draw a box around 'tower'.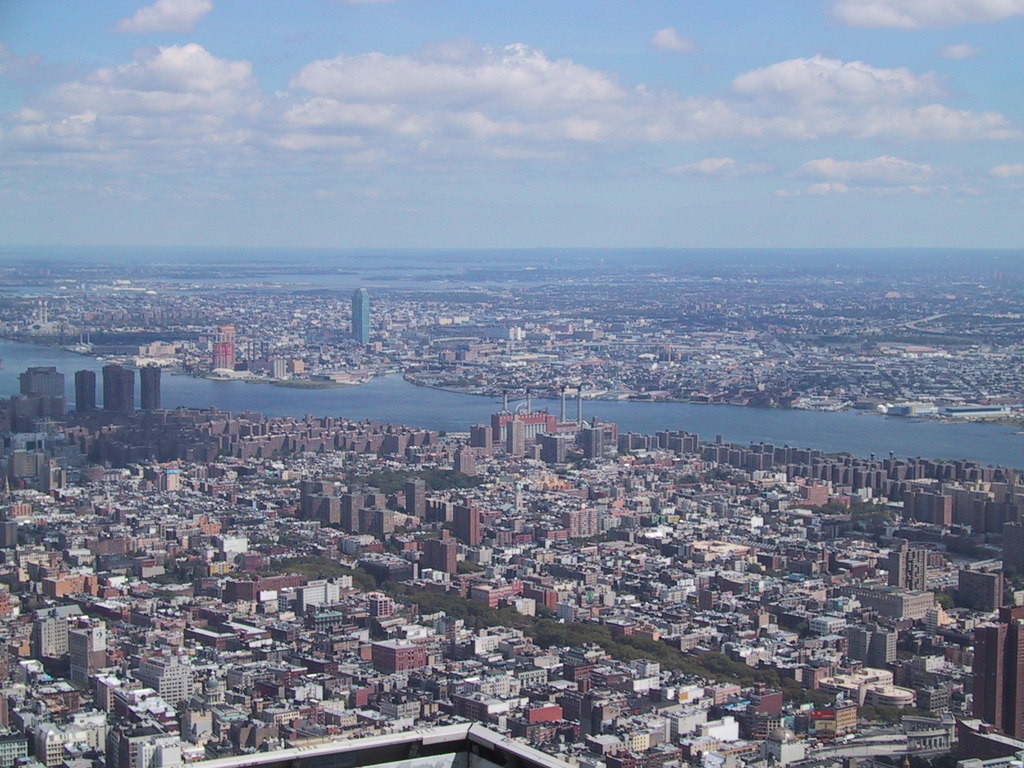
pyautogui.locateOnScreen(78, 365, 97, 420).
